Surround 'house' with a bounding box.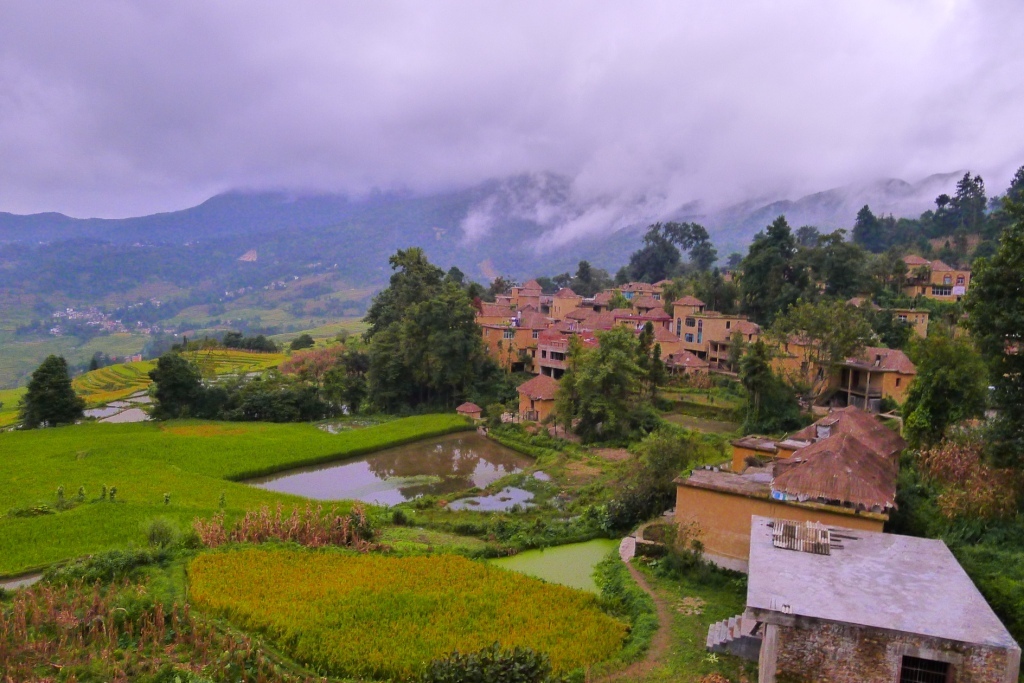
714, 507, 1023, 682.
